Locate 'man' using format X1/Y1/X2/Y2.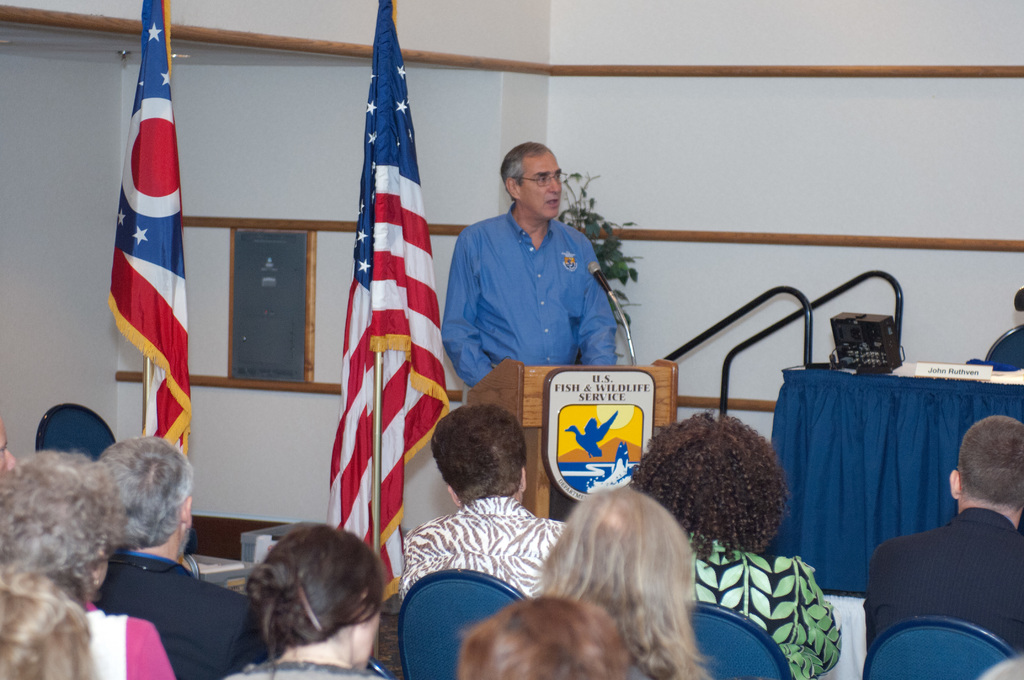
441/142/620/389.
